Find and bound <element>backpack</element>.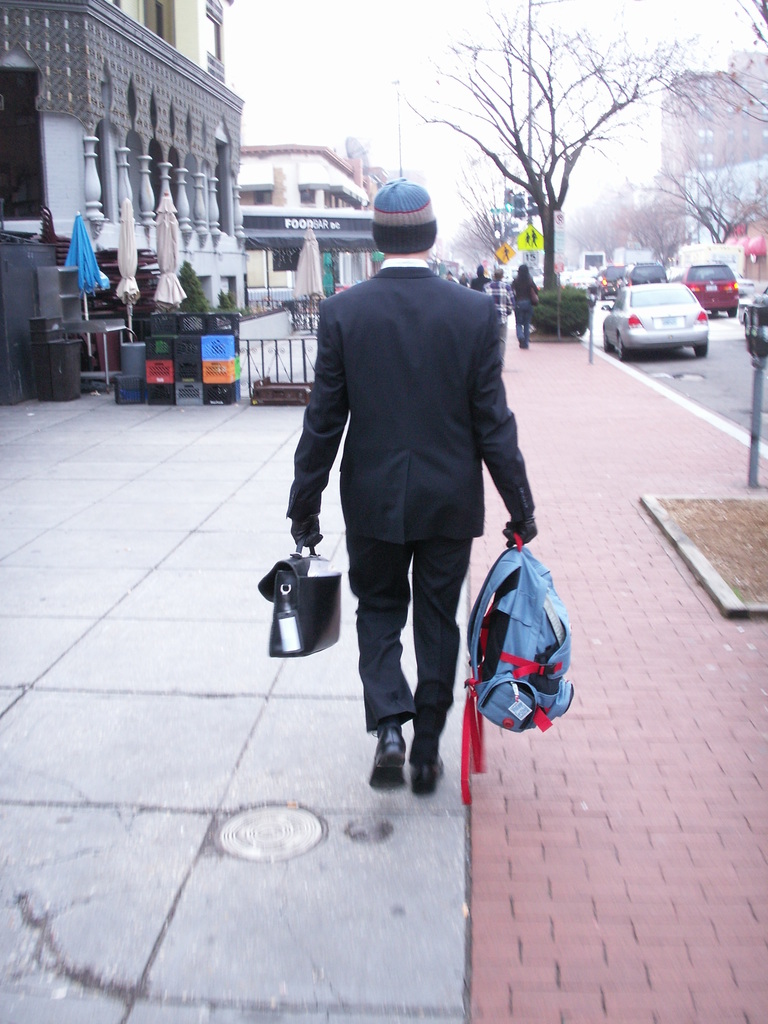
Bound: {"x1": 458, "y1": 531, "x2": 579, "y2": 804}.
